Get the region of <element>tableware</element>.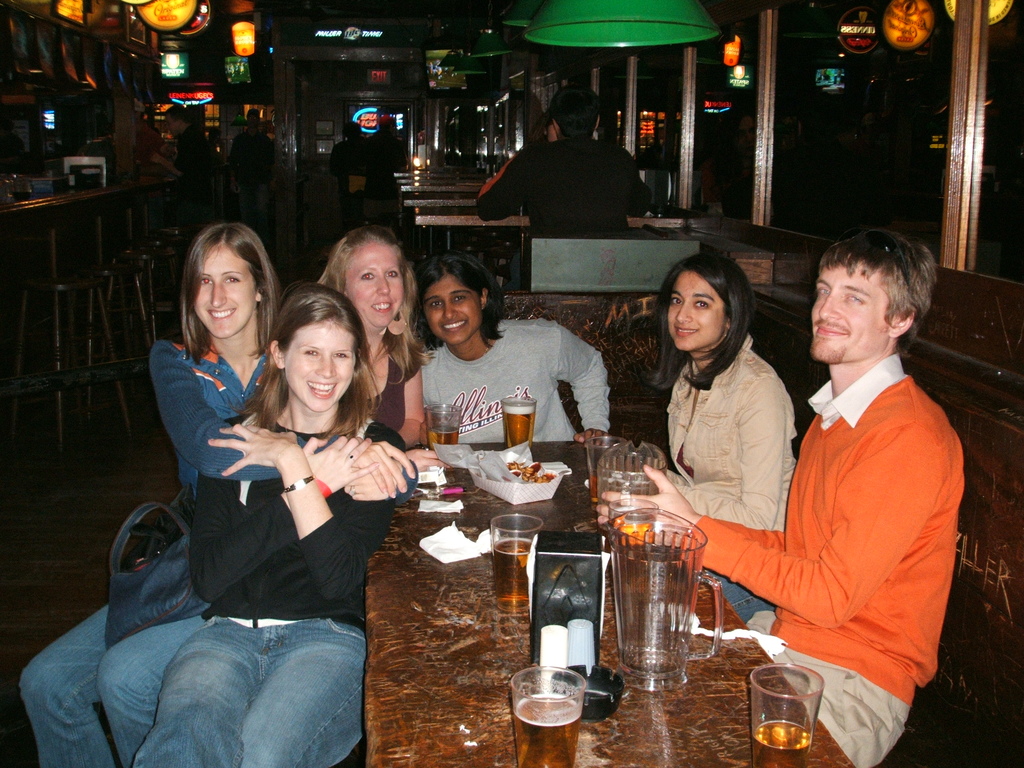
detection(580, 430, 673, 585).
